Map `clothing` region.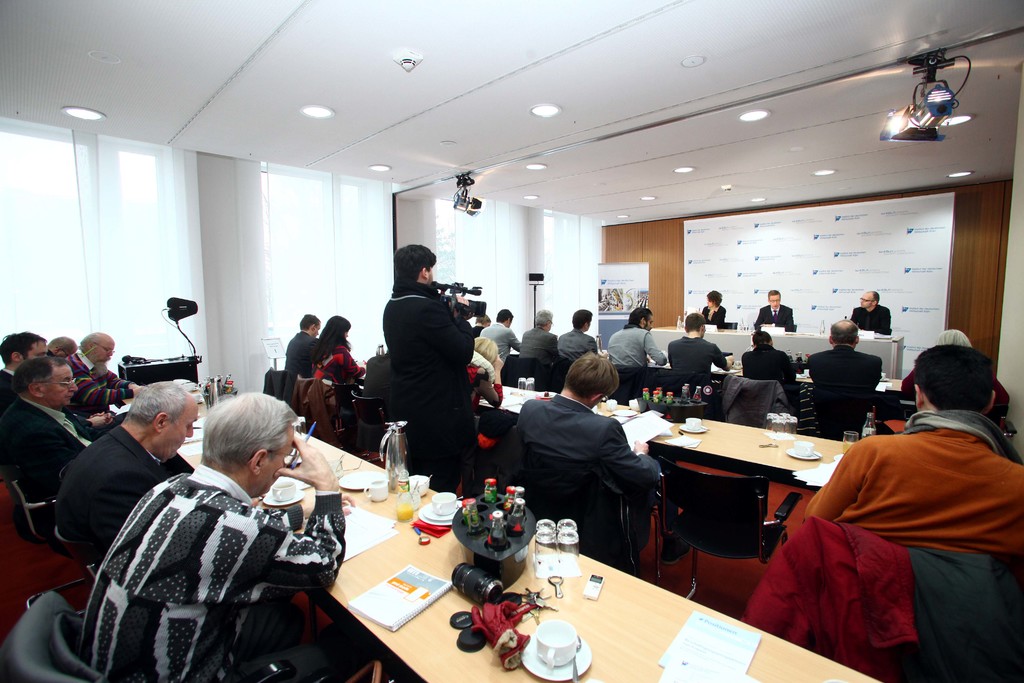
Mapped to 51:415:182:575.
